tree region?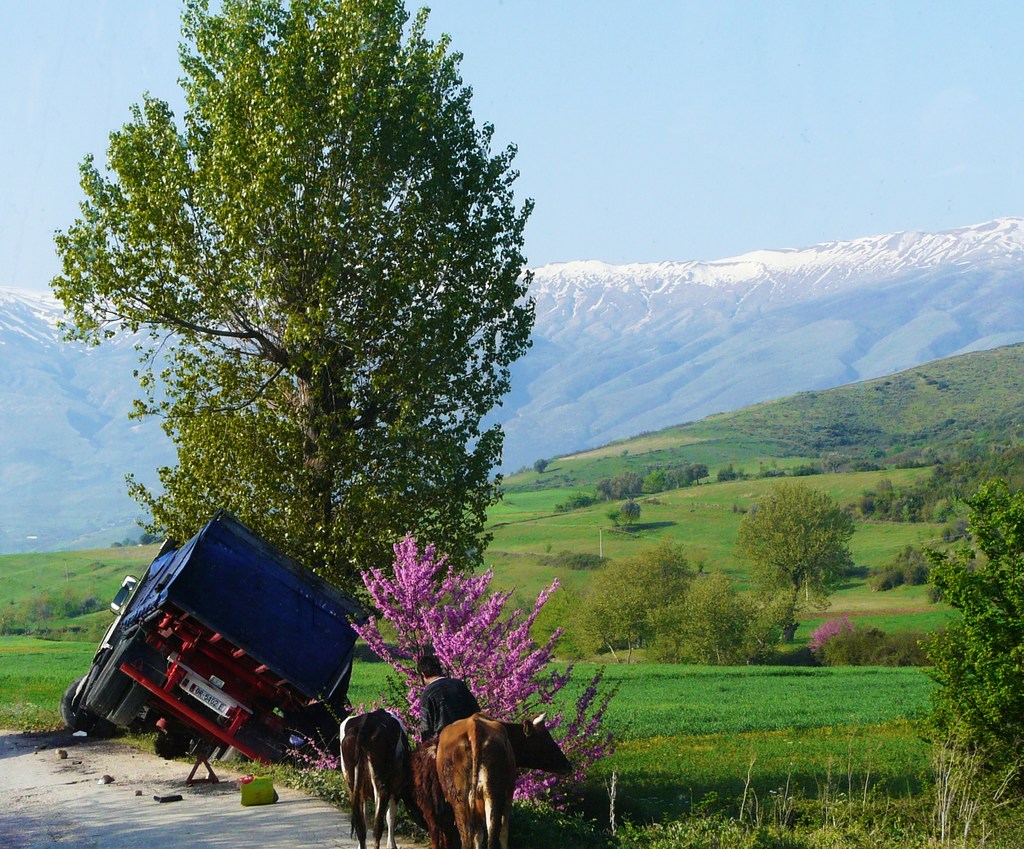
x1=620, y1=499, x2=641, y2=529
